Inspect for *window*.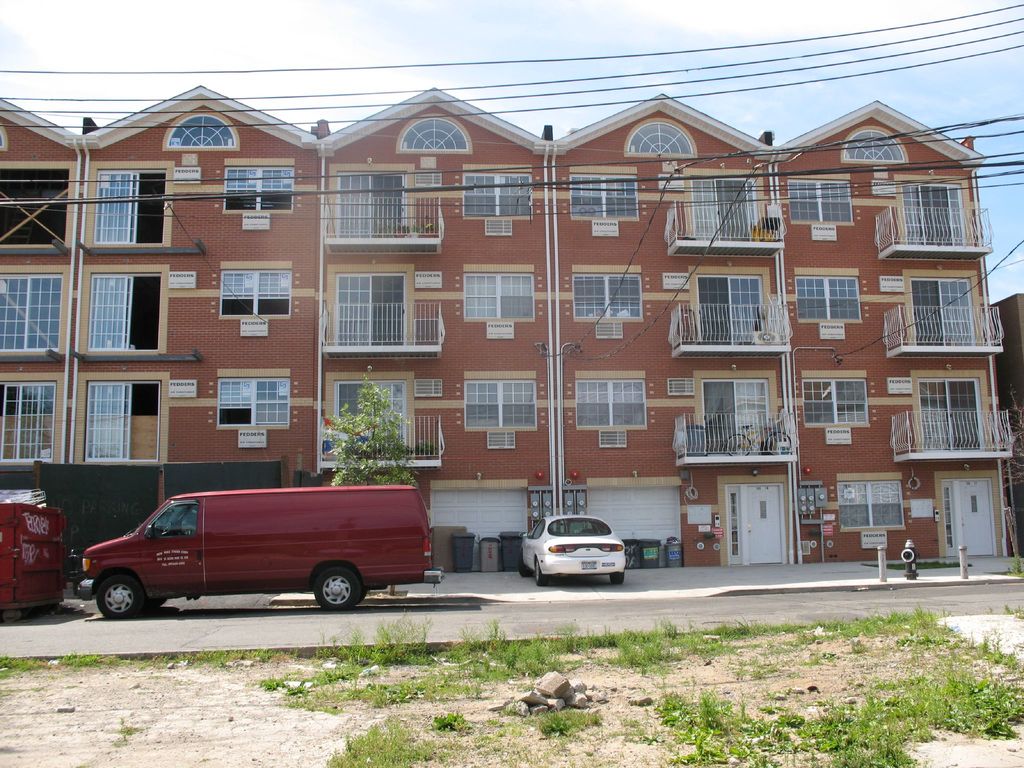
Inspection: l=570, t=265, r=648, b=322.
